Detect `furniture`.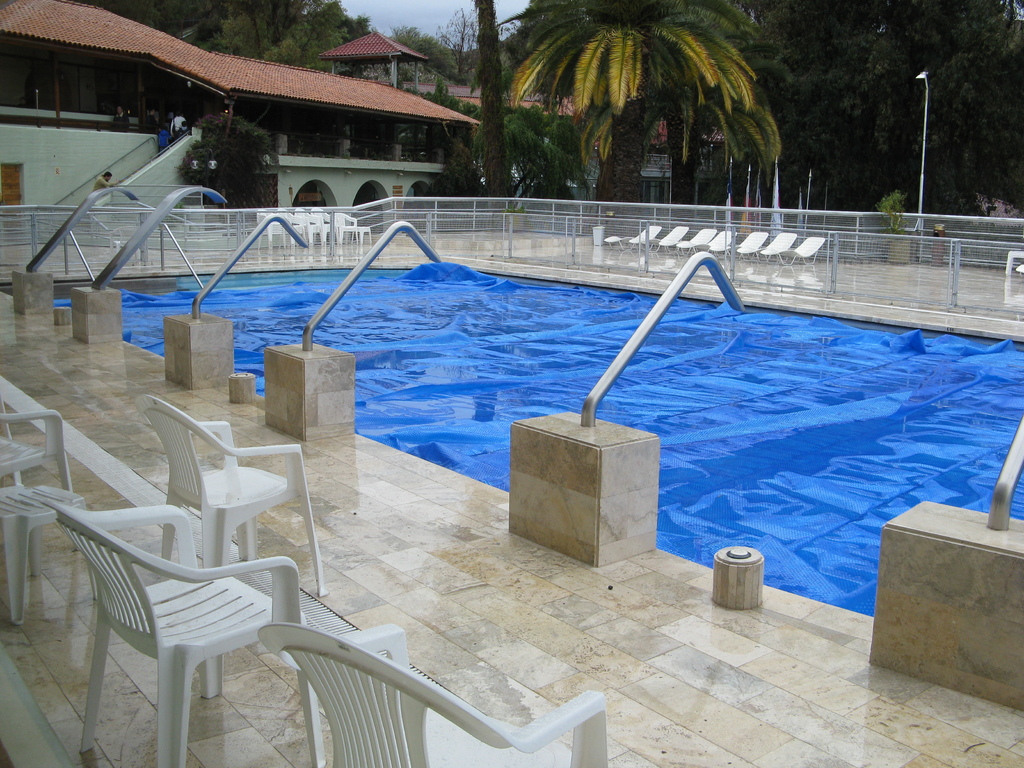
Detected at {"left": 604, "top": 236, "right": 635, "bottom": 251}.
